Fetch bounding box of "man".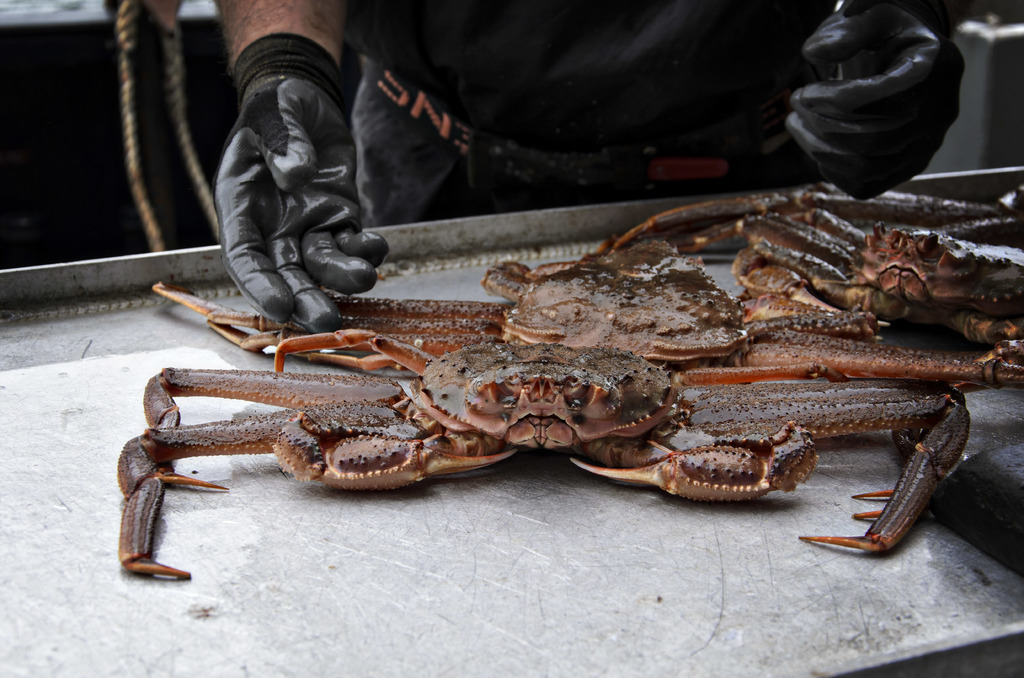
Bbox: (208,0,973,336).
